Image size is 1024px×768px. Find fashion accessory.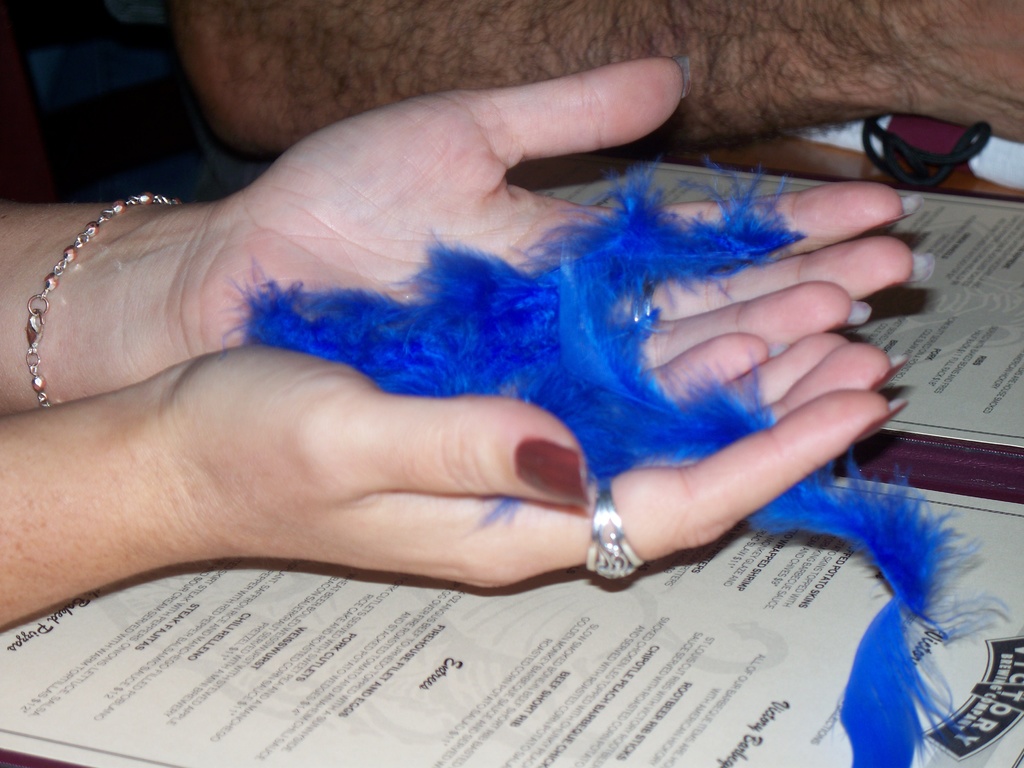
select_region(26, 191, 180, 405).
